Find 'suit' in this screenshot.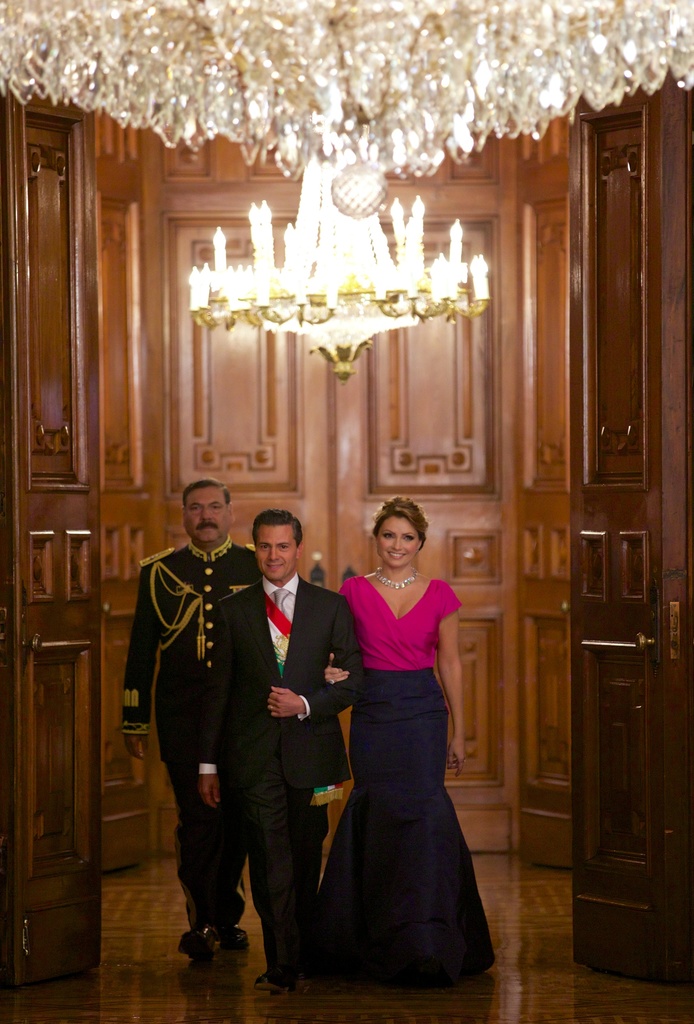
The bounding box for 'suit' is detection(199, 578, 370, 973).
